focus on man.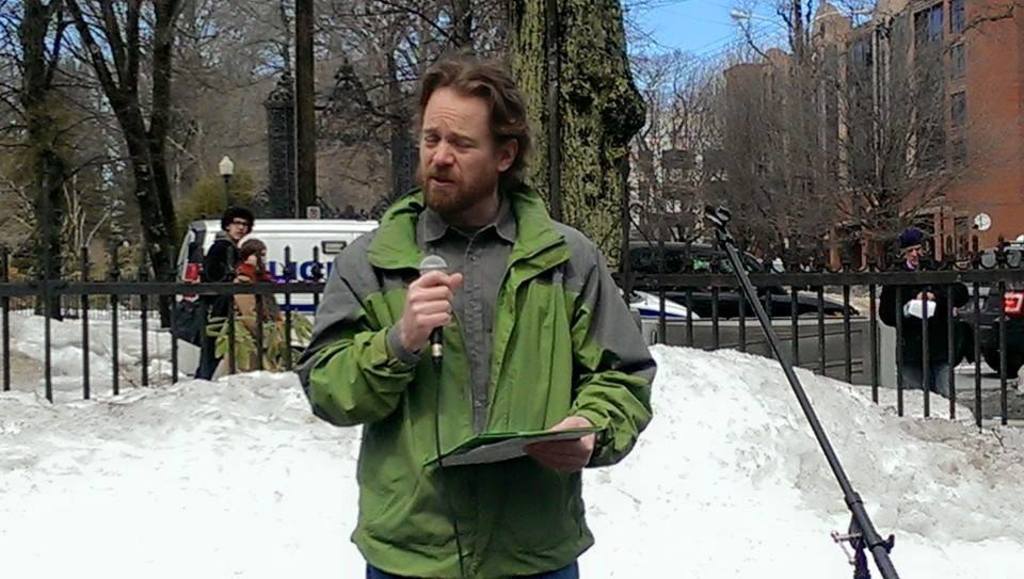
Focused at l=871, t=227, r=971, b=402.
